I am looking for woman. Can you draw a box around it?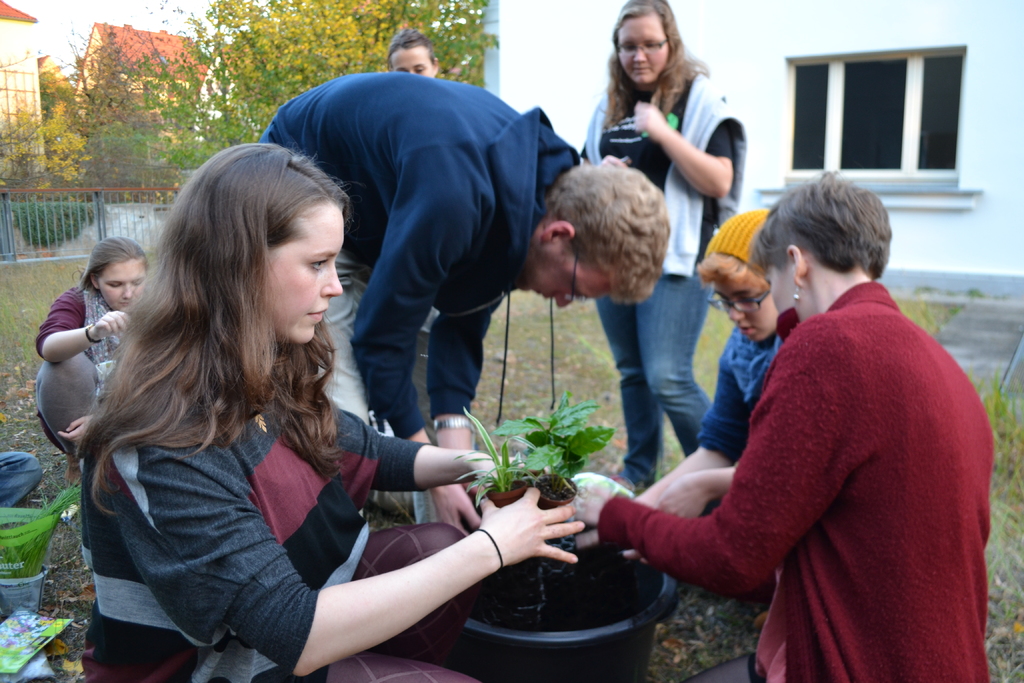
Sure, the bounding box is region(575, 169, 989, 682).
